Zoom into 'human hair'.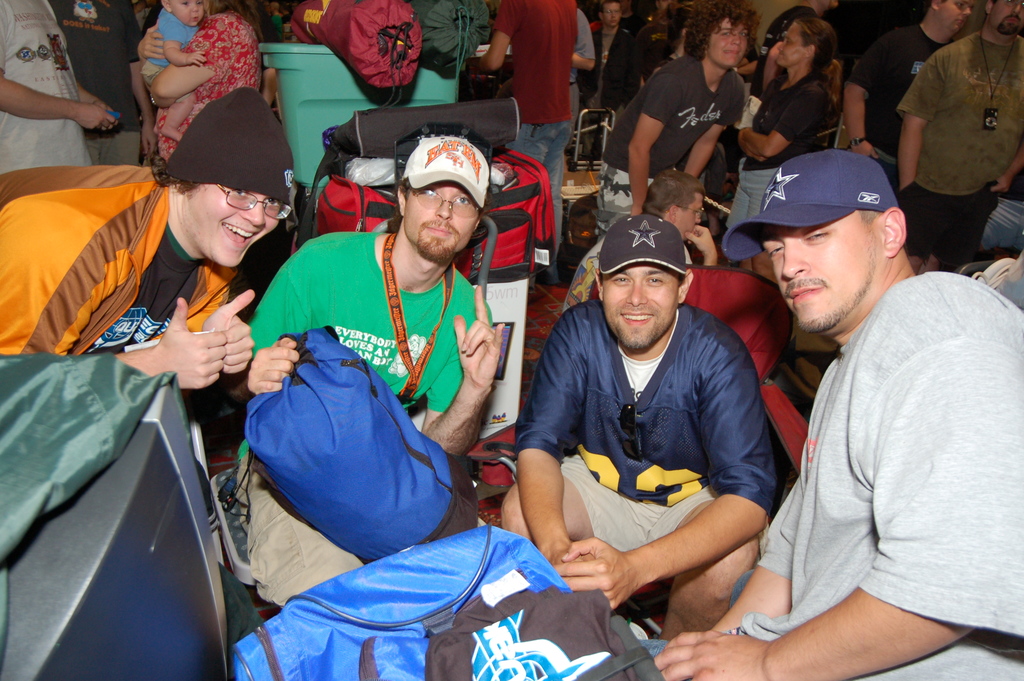
Zoom target: bbox=[675, 1, 754, 59].
